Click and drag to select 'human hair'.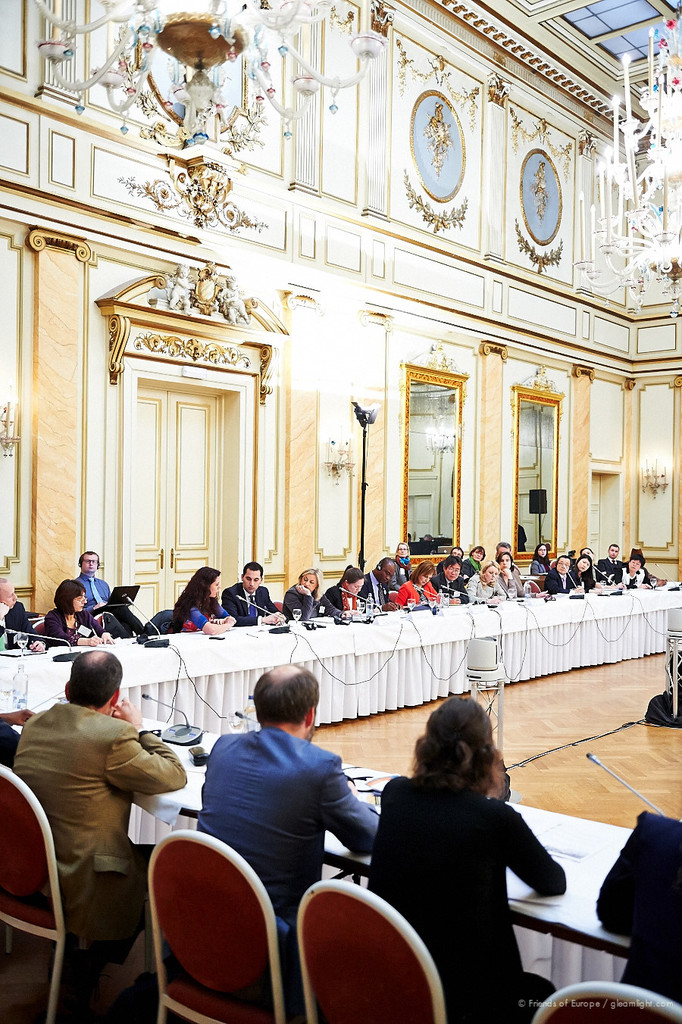
Selection: bbox=(468, 545, 486, 557).
